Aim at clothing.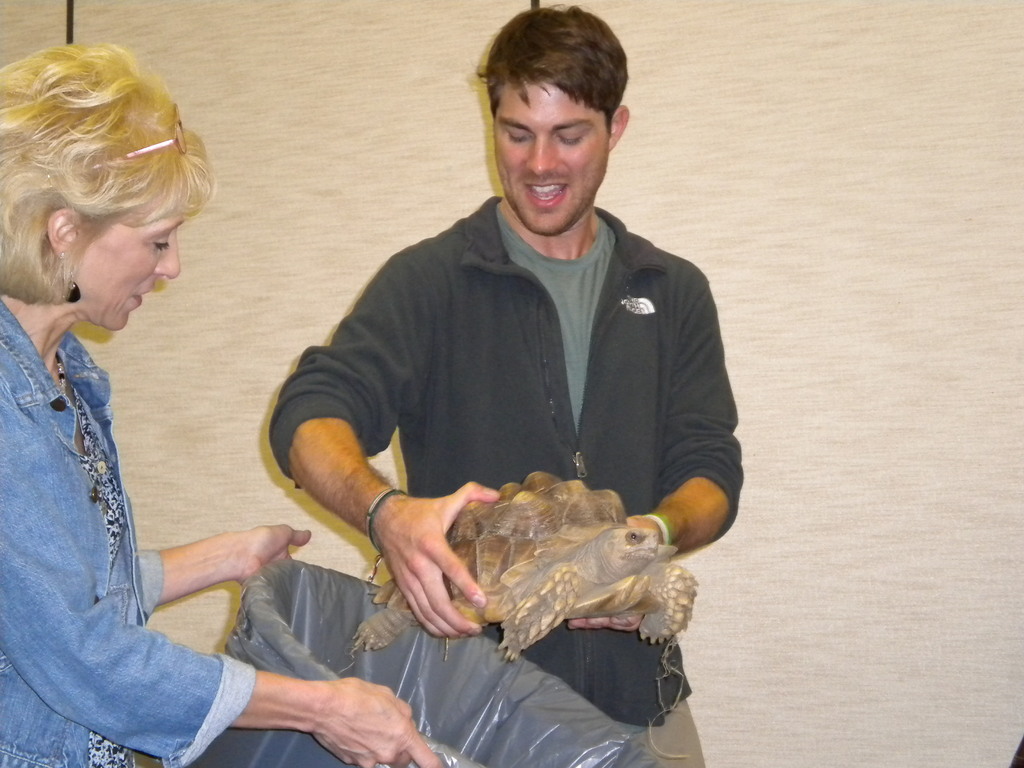
Aimed at (268,129,741,670).
